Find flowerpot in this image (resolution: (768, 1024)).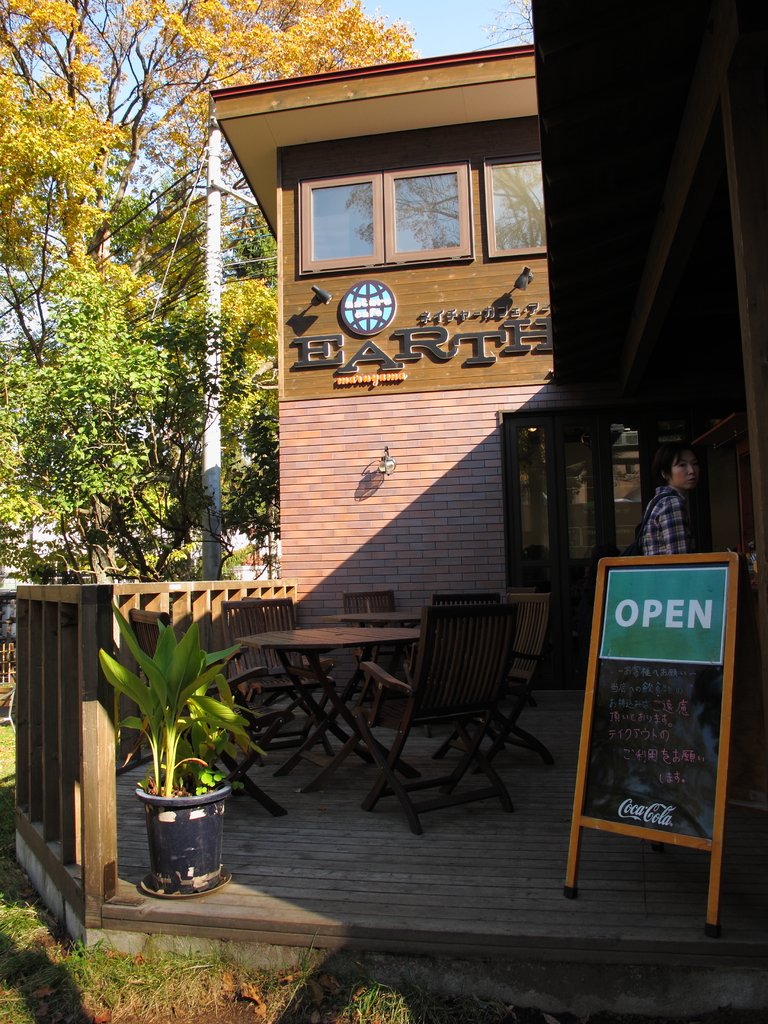
(left=120, top=768, right=238, bottom=886).
